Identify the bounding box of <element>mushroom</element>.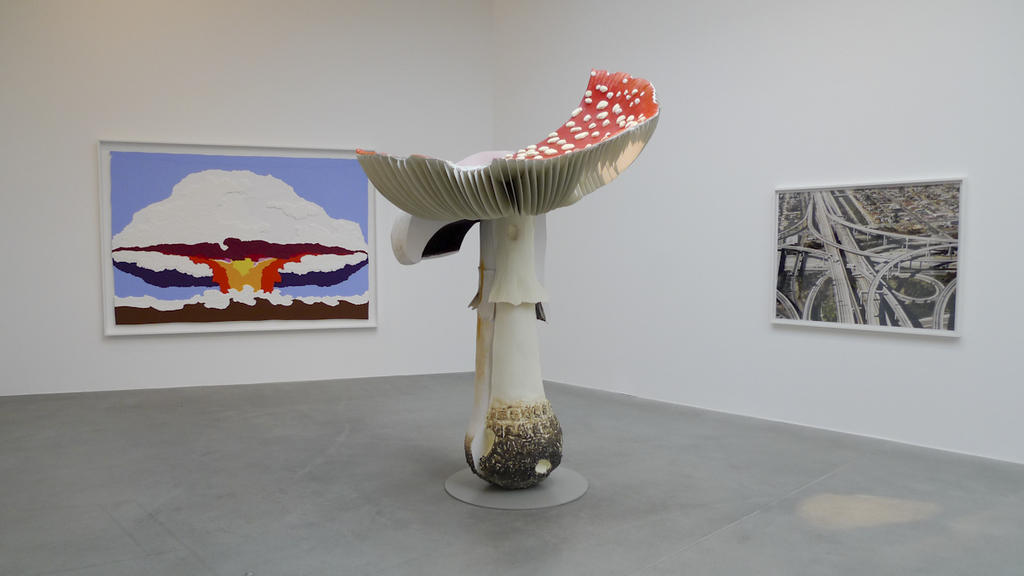
box(304, 61, 688, 474).
